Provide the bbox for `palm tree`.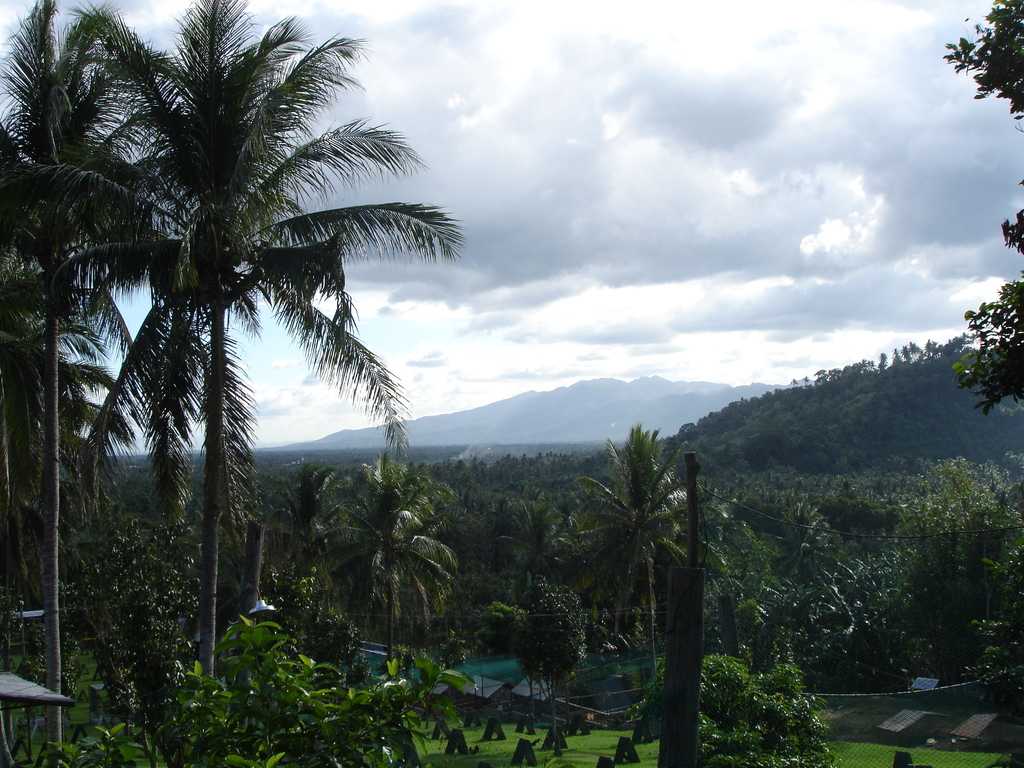
l=576, t=402, r=695, b=664.
